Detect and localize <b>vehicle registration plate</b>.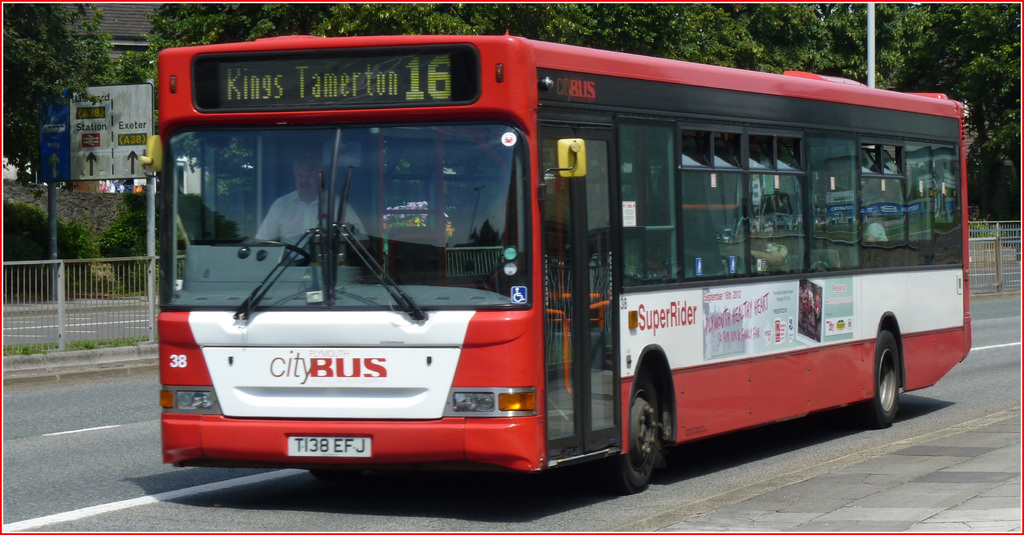
Localized at [290, 432, 369, 452].
